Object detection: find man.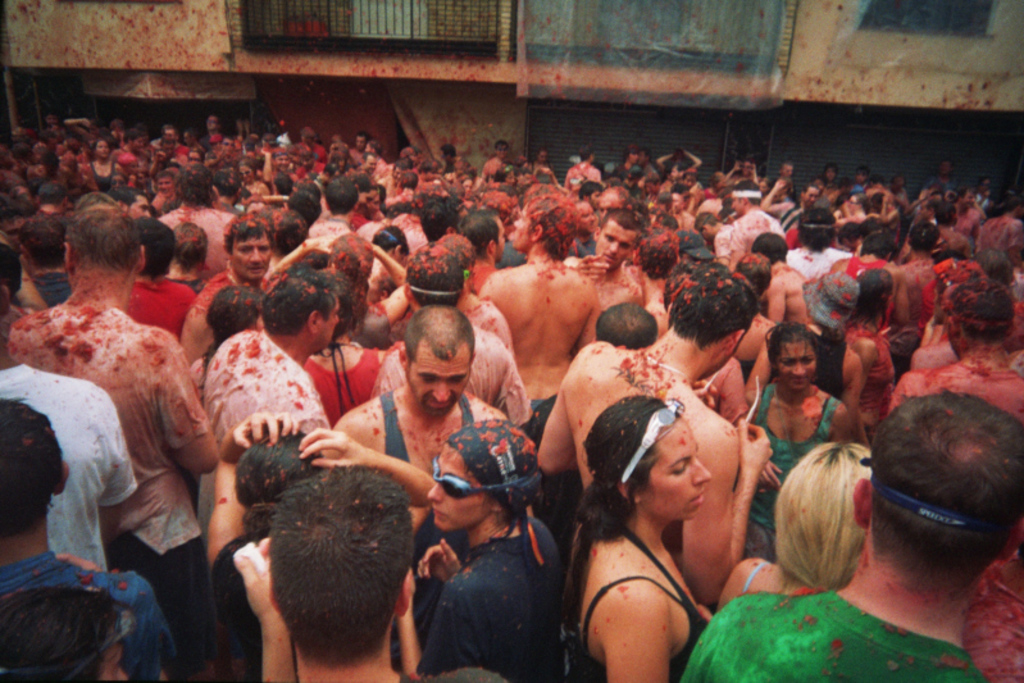
{"x1": 387, "y1": 168, "x2": 420, "y2": 205}.
